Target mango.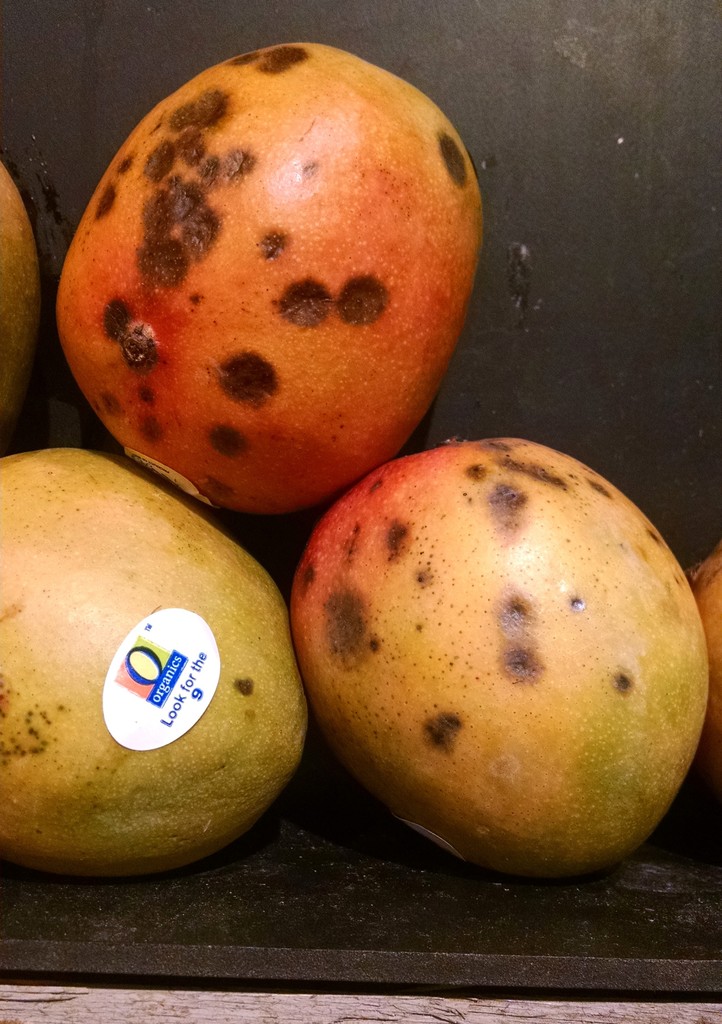
Target region: x1=294 y1=440 x2=707 y2=874.
